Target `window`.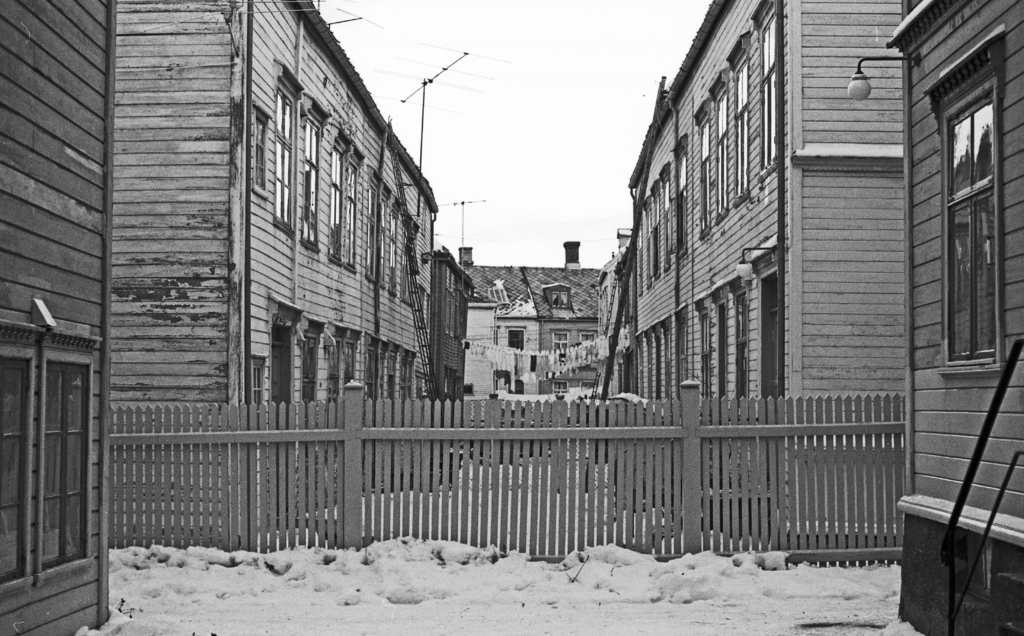
Target region: box(299, 122, 322, 254).
